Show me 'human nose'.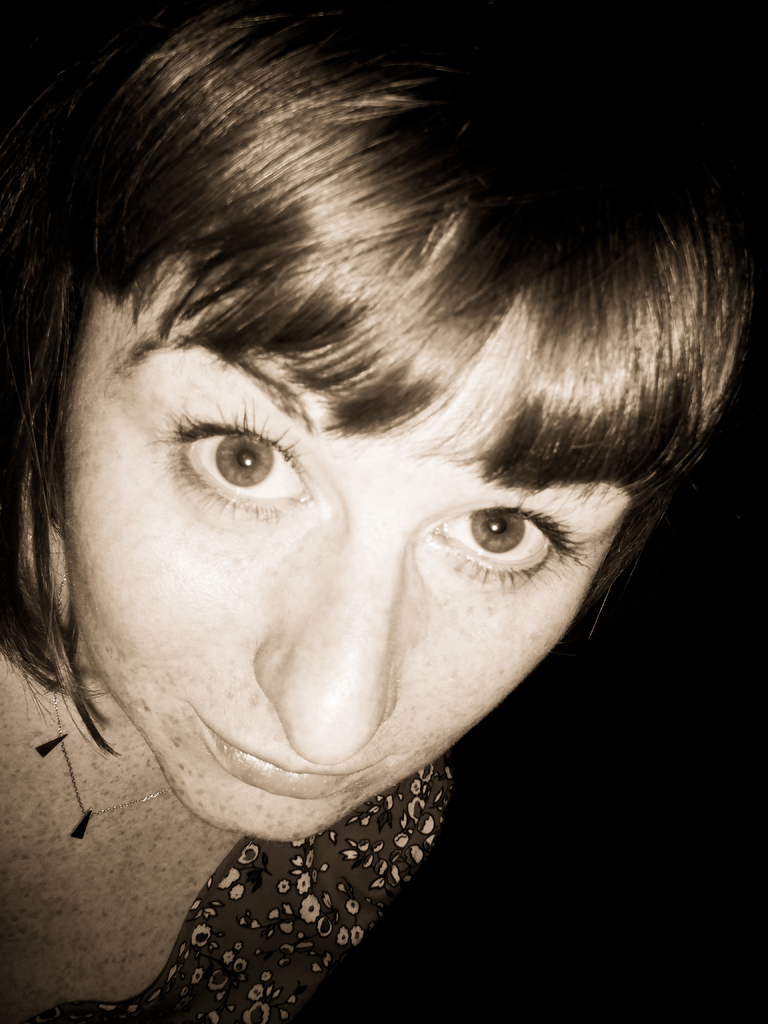
'human nose' is here: 239,515,397,762.
